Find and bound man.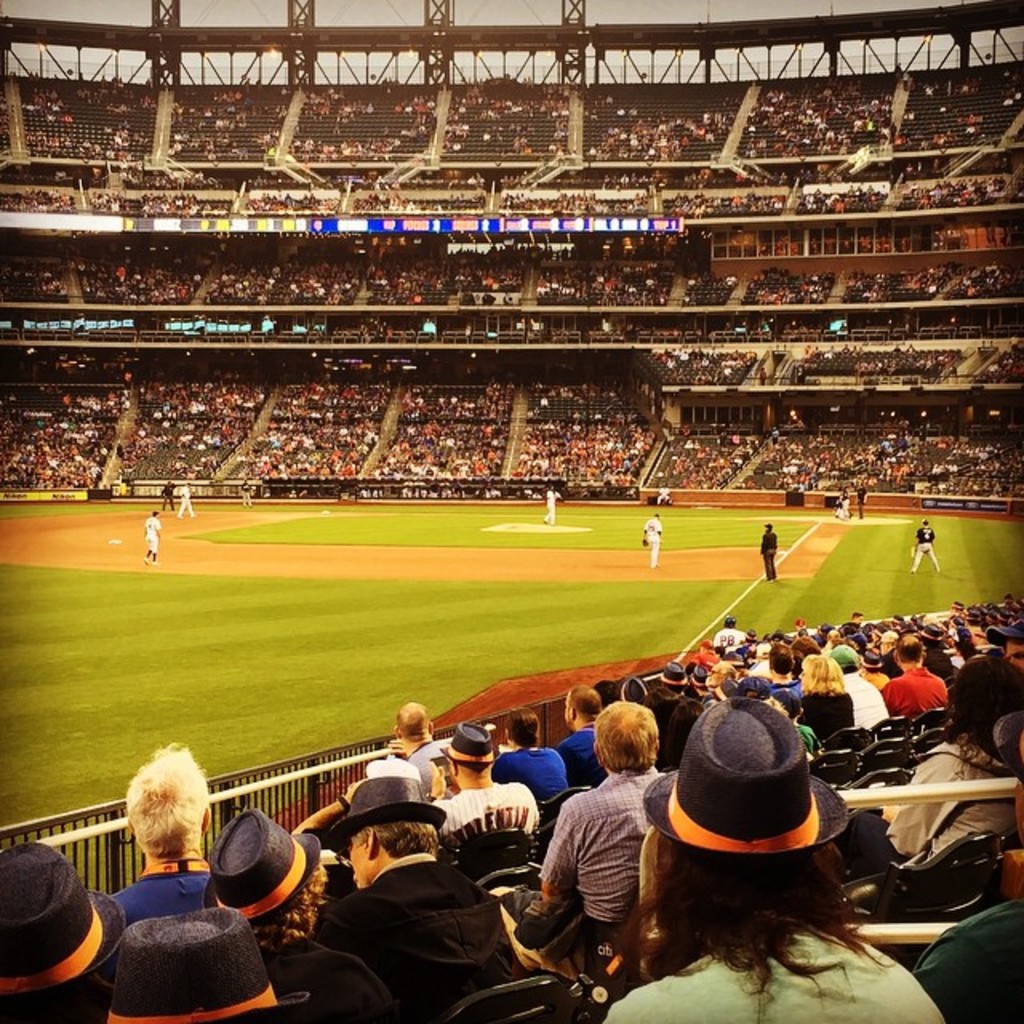
Bound: 318:776:525:1022.
